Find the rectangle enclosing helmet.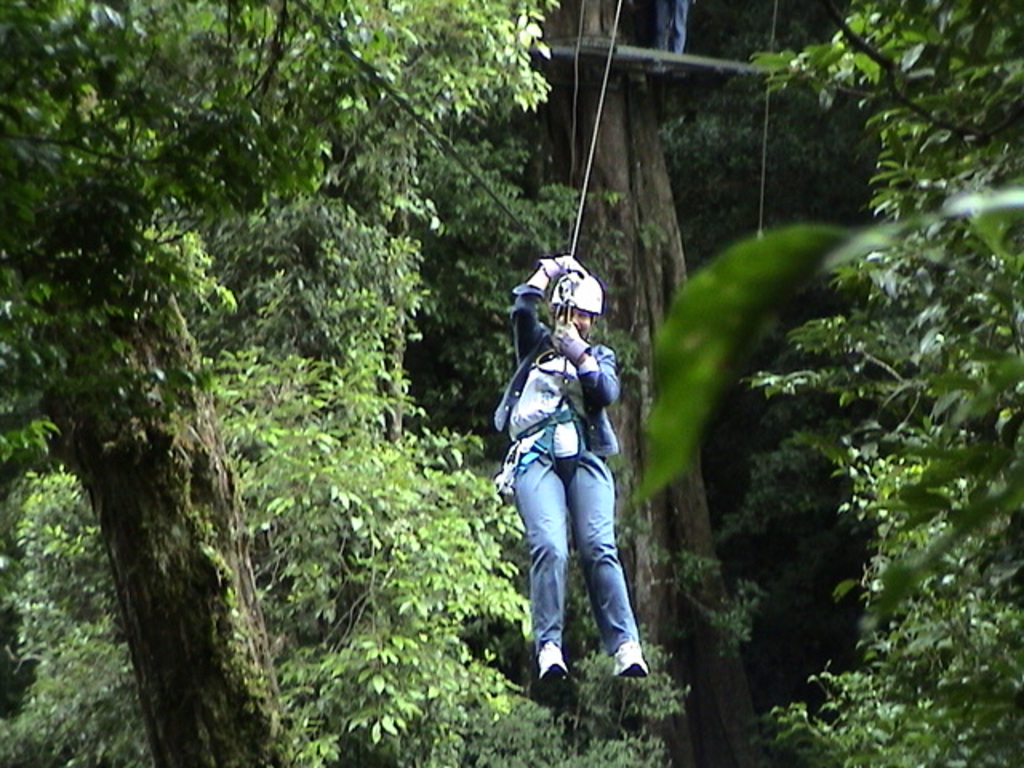
box=[520, 262, 602, 338].
